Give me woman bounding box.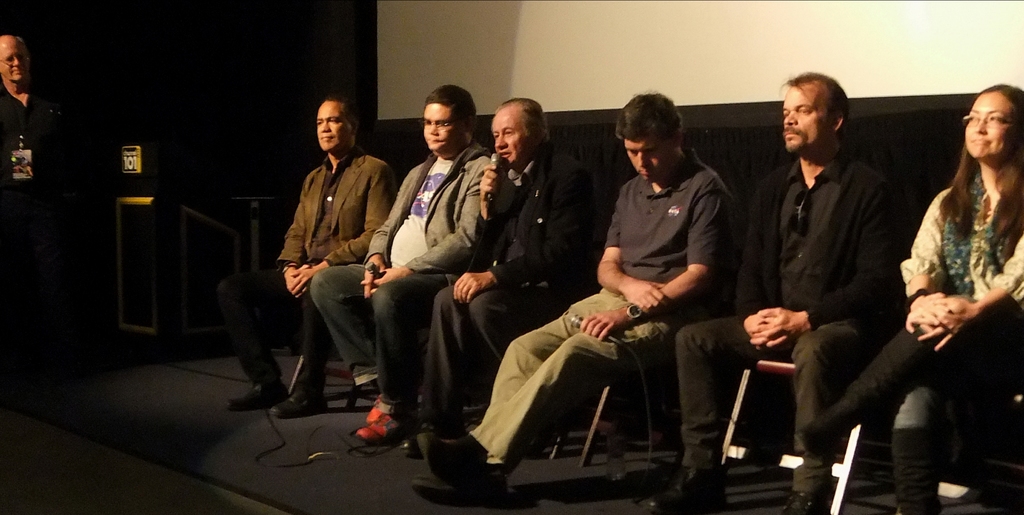
locate(795, 86, 1023, 514).
